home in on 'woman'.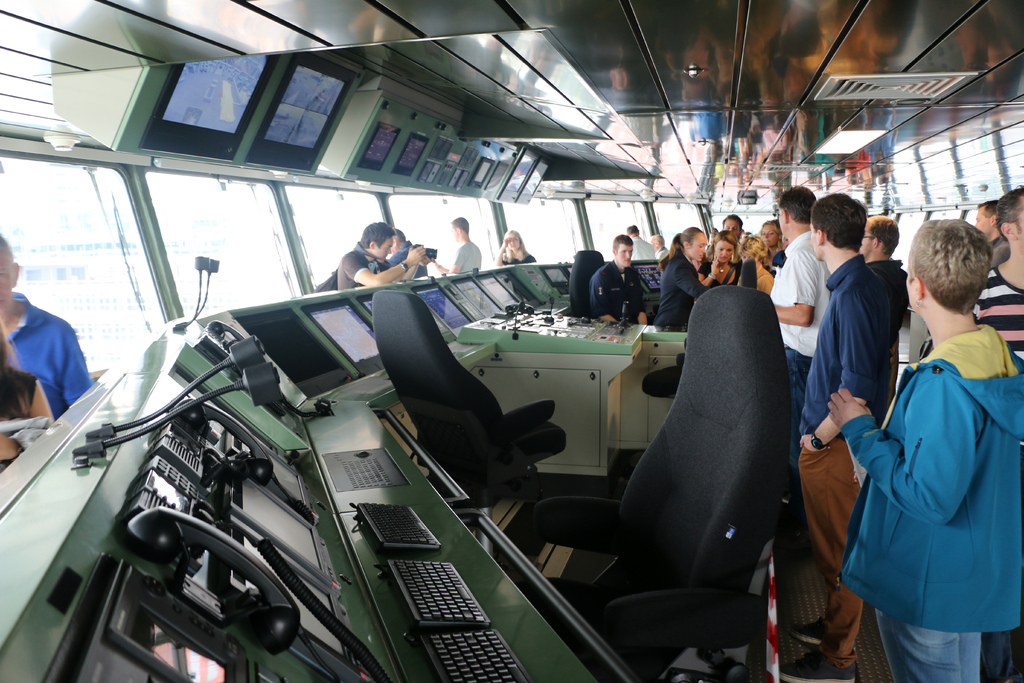
Homed in at <region>656, 222, 715, 330</region>.
